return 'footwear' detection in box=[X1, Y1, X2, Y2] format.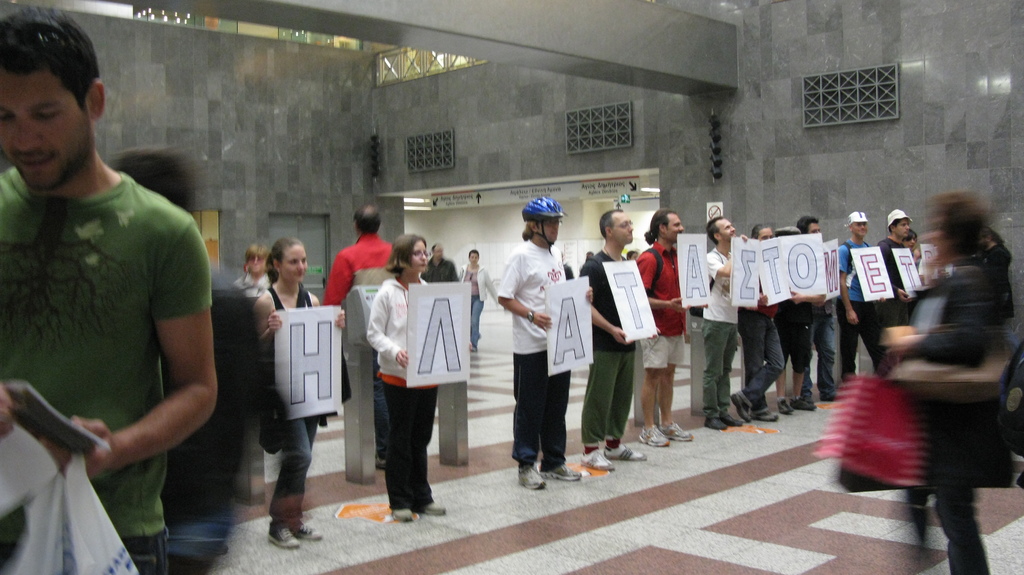
box=[604, 441, 650, 460].
